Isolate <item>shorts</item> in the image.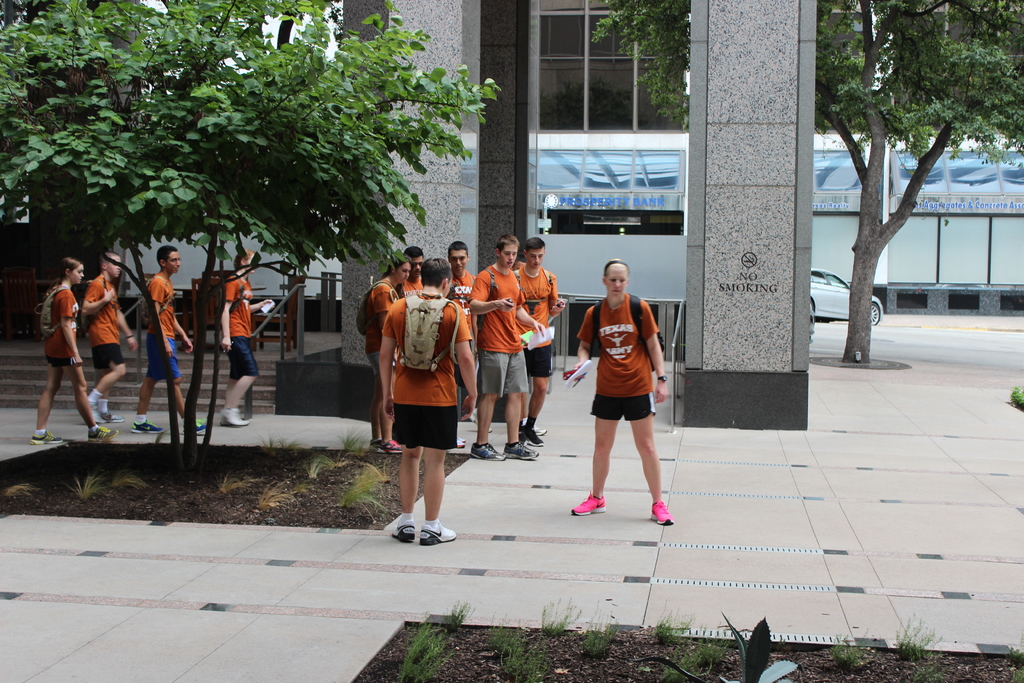
Isolated region: l=367, t=349, r=385, b=375.
